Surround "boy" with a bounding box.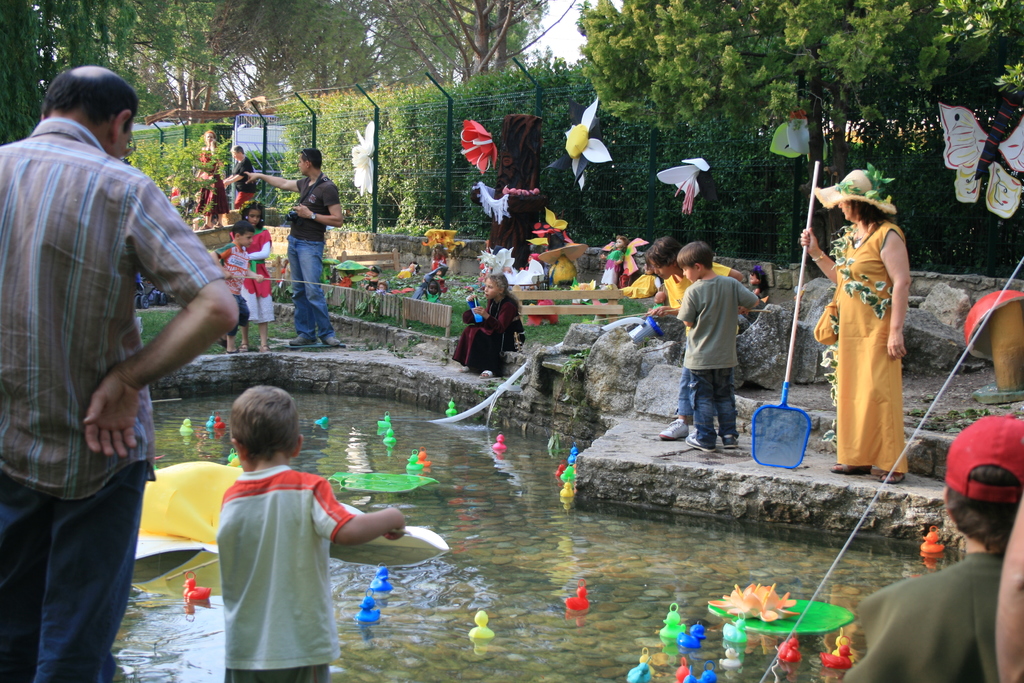
[680, 241, 760, 456].
